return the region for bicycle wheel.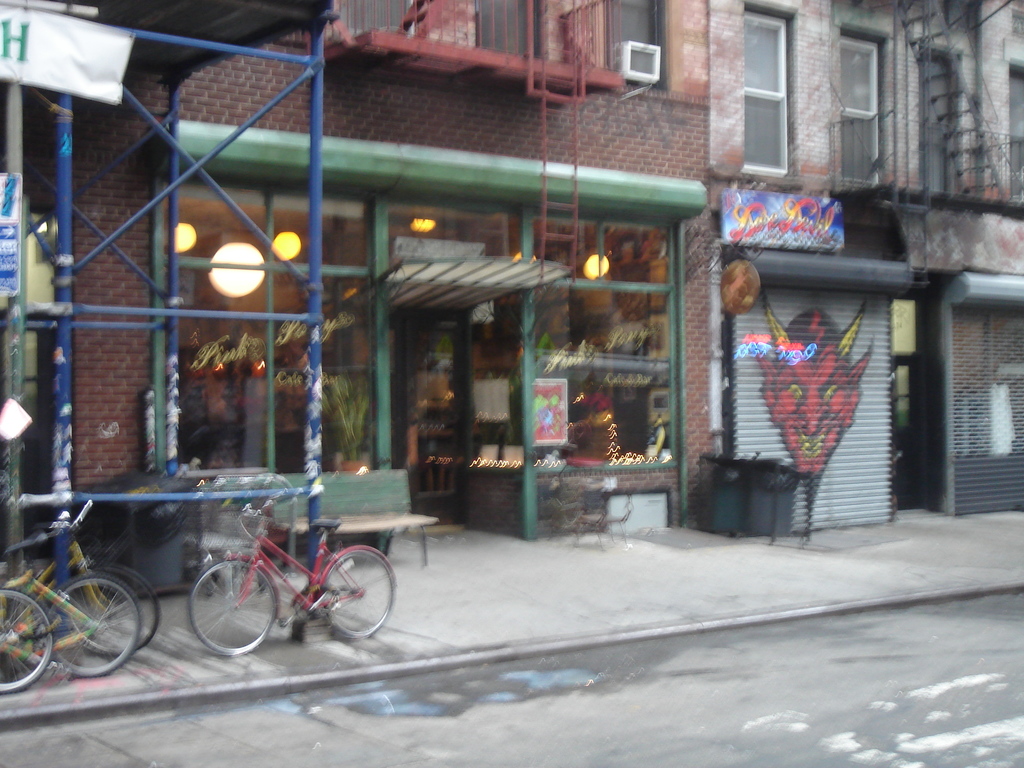
316/548/401/638.
